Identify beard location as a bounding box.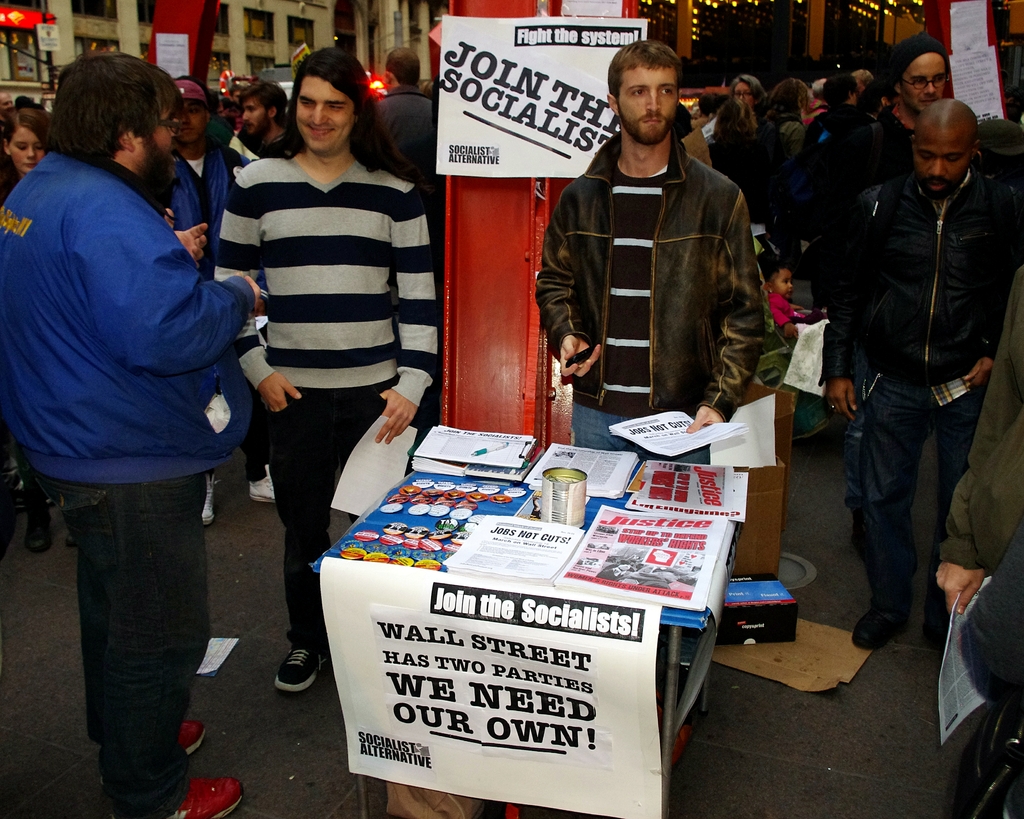
(620, 107, 680, 143).
